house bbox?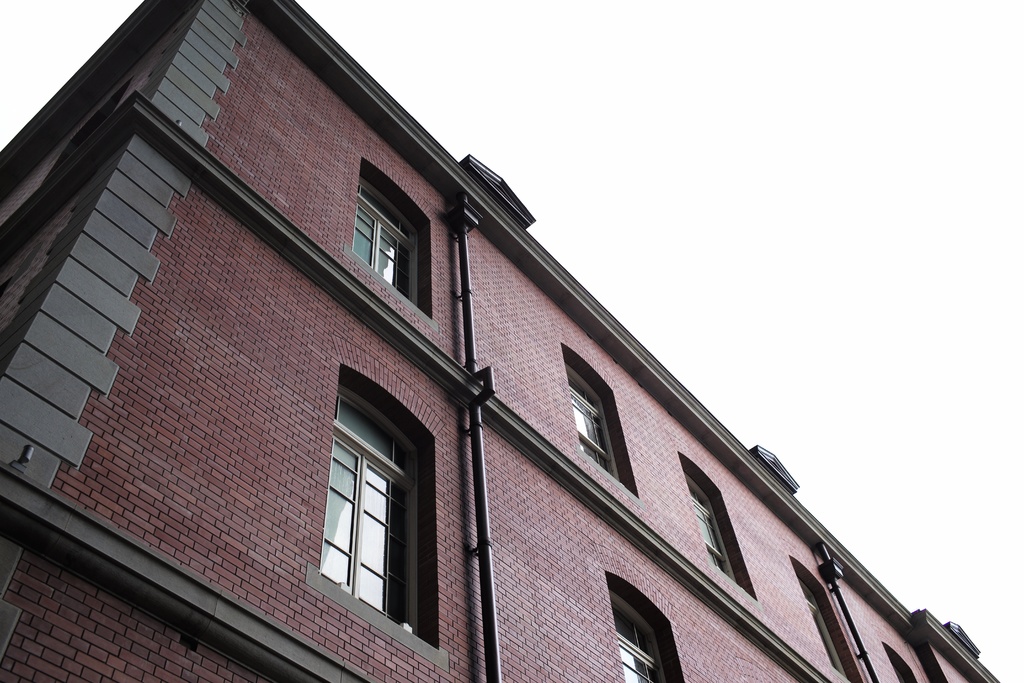
bbox(0, 0, 1023, 682)
